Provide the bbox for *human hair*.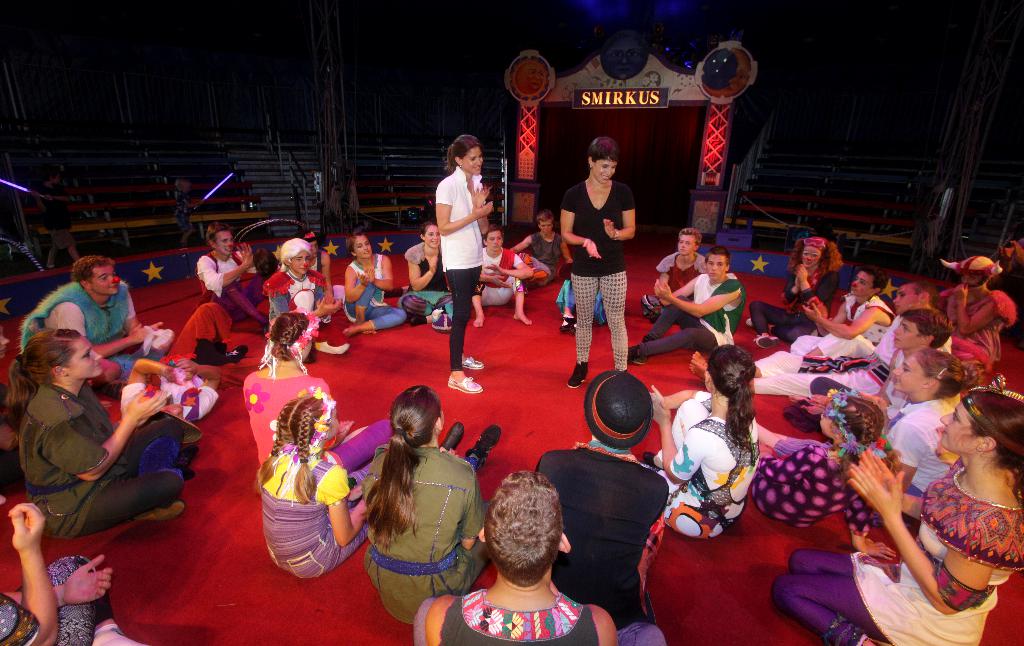
bbox=[420, 218, 438, 238].
